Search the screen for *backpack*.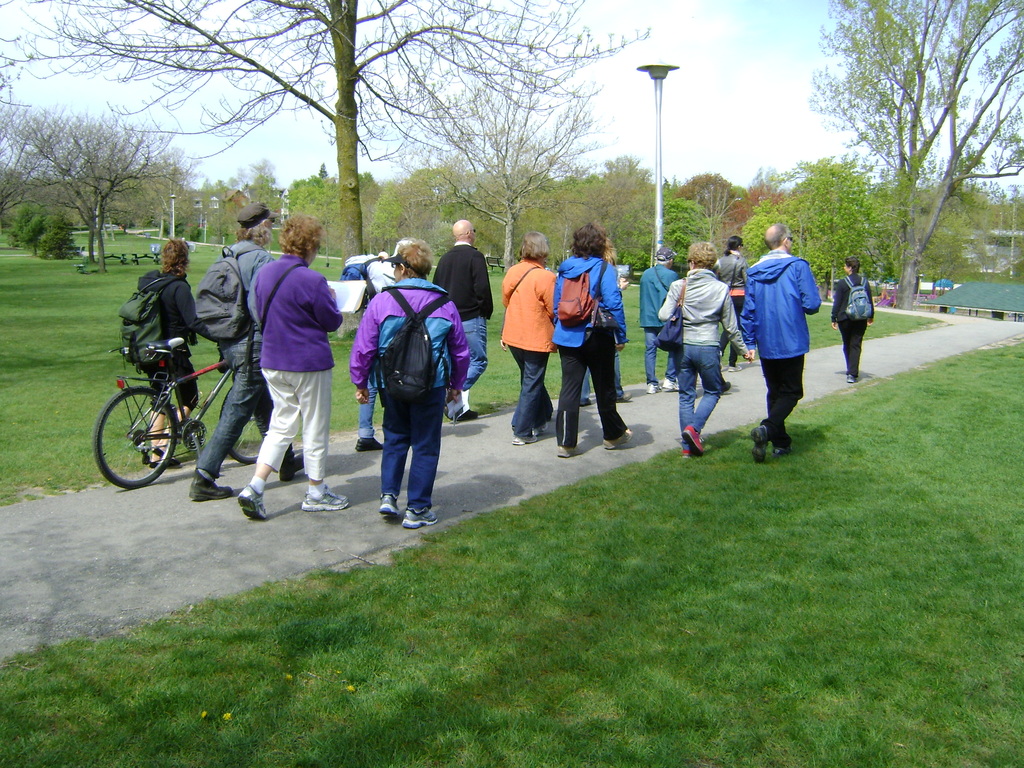
Found at [557, 266, 604, 326].
